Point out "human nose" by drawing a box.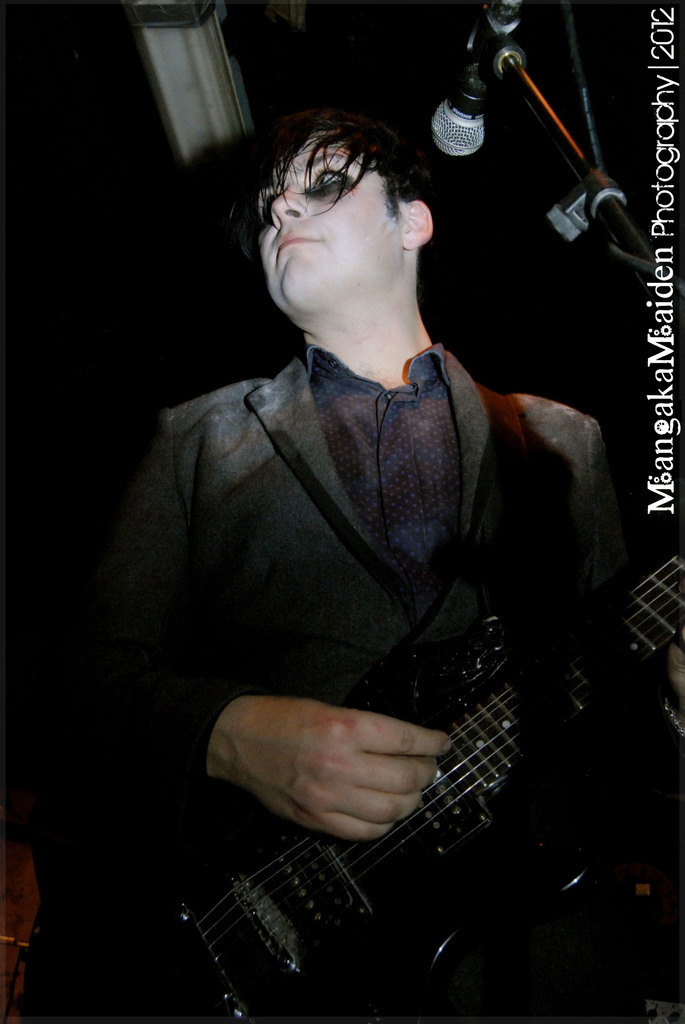
bbox(270, 181, 303, 223).
